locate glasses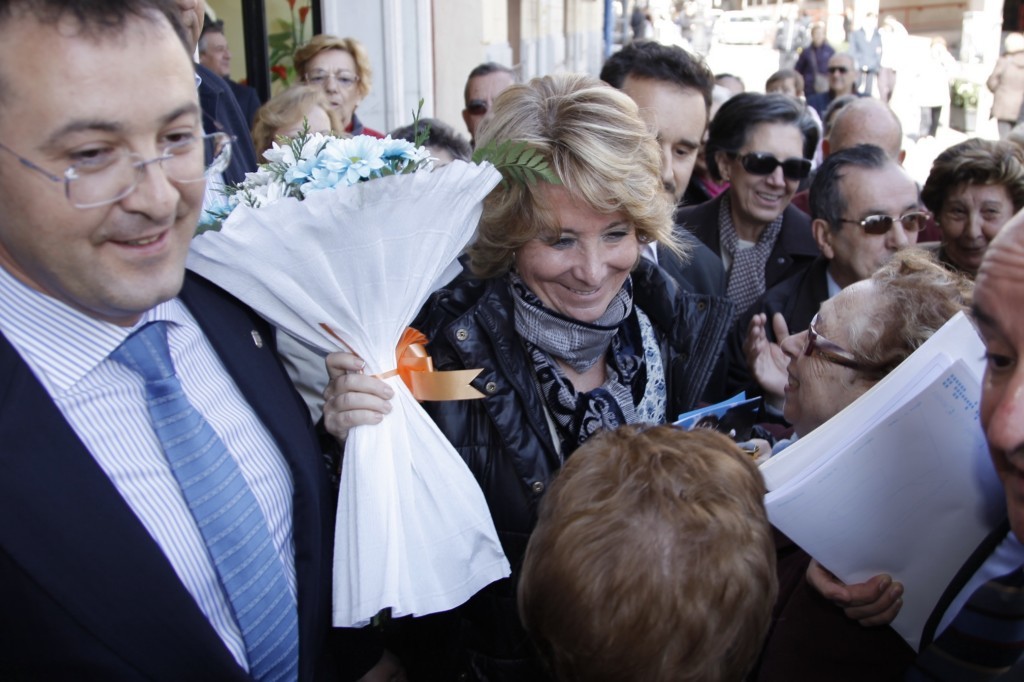
region(826, 199, 939, 242)
